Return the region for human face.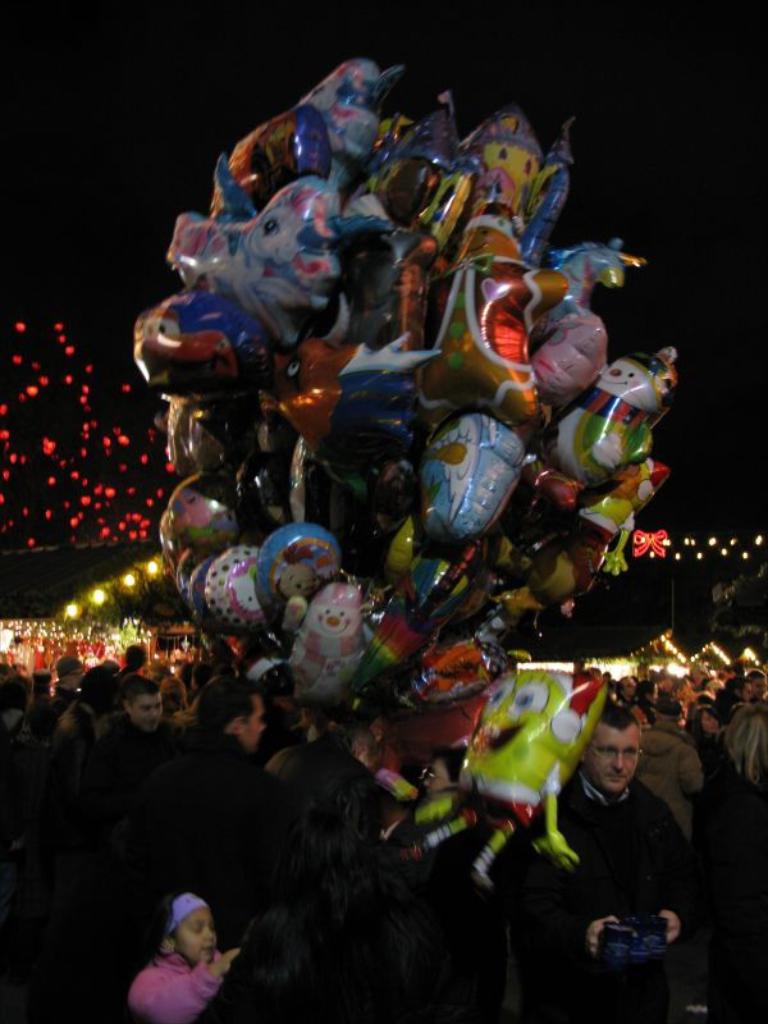
177, 913, 215, 968.
